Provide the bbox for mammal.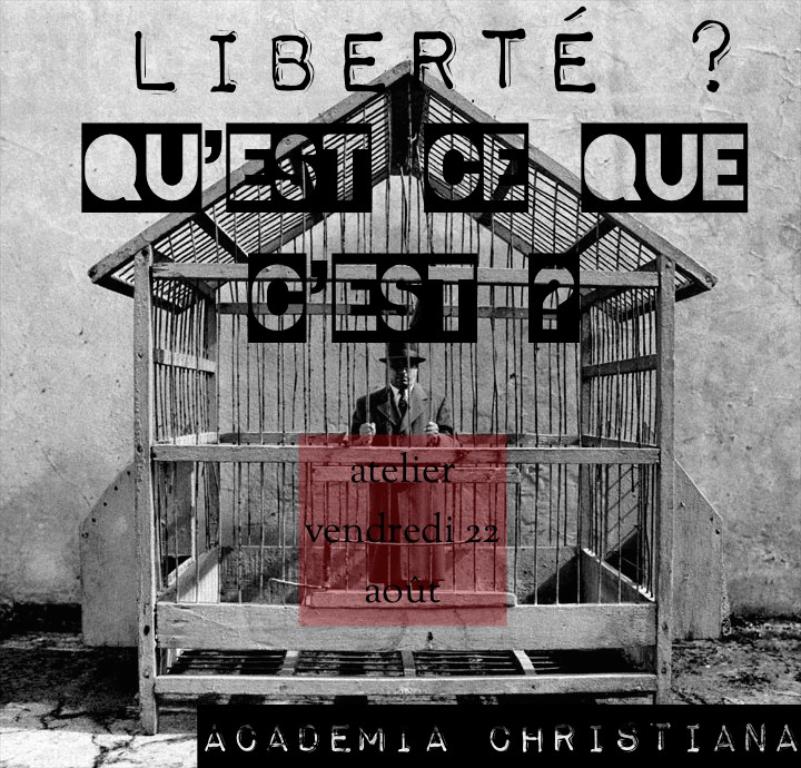
<region>349, 335, 442, 591</region>.
